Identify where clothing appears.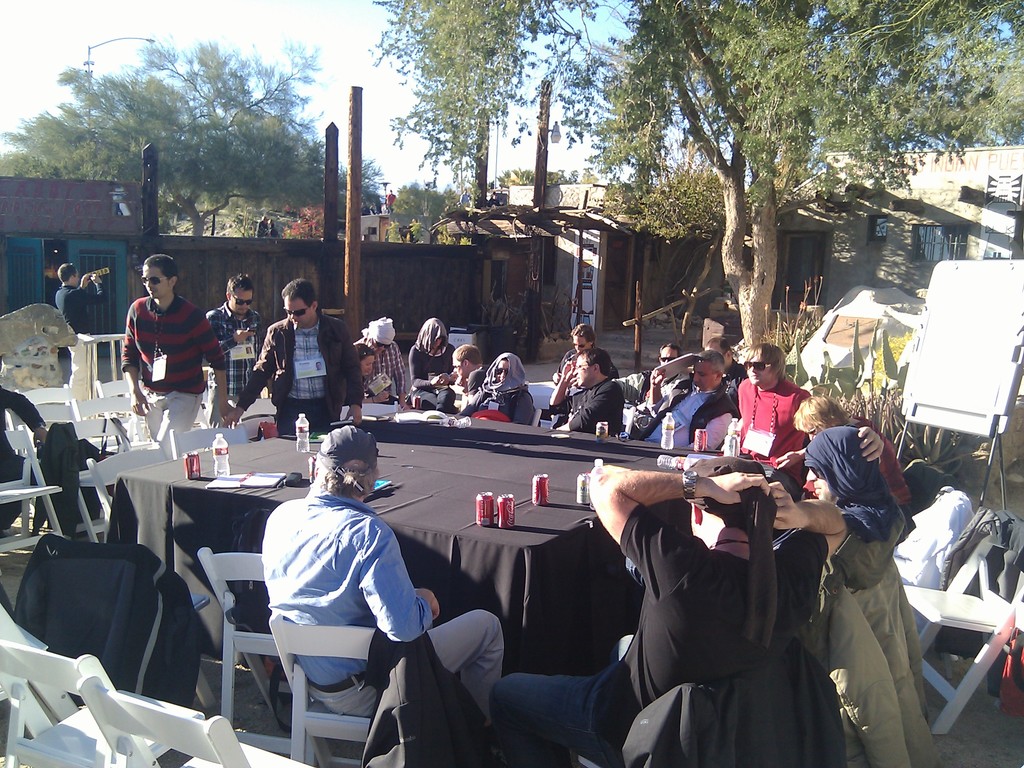
Appears at x1=456, y1=387, x2=531, y2=427.
